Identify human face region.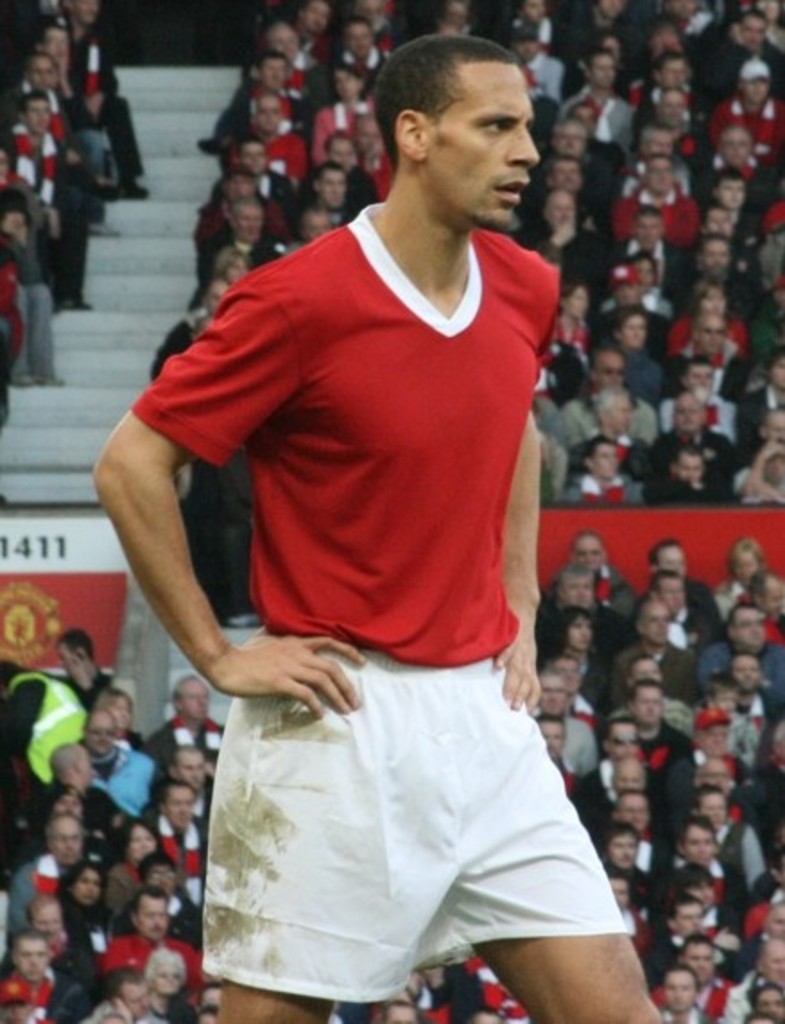
Region: l=597, t=0, r=622, b=23.
